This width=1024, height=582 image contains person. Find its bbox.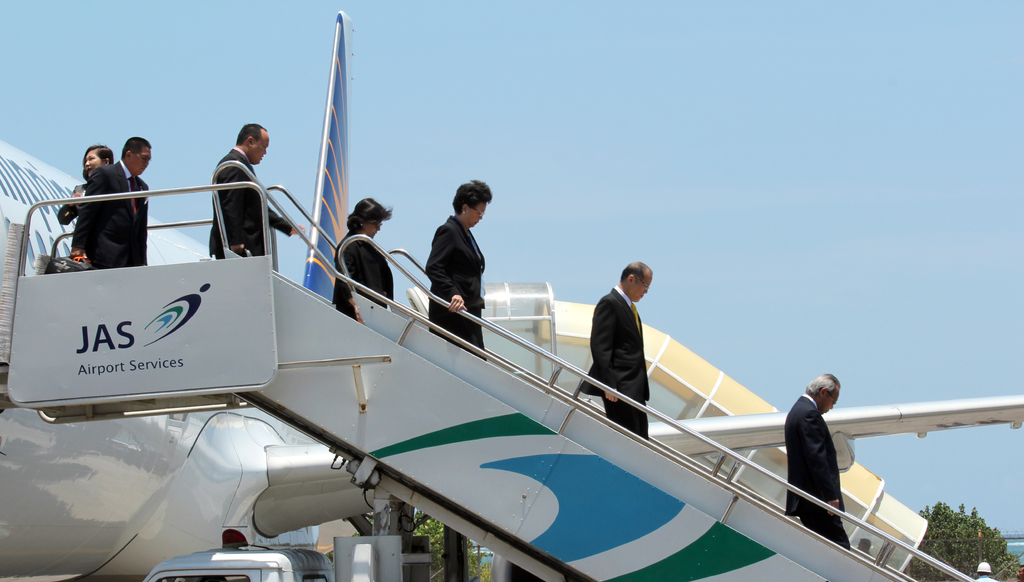
select_region(587, 245, 662, 445).
